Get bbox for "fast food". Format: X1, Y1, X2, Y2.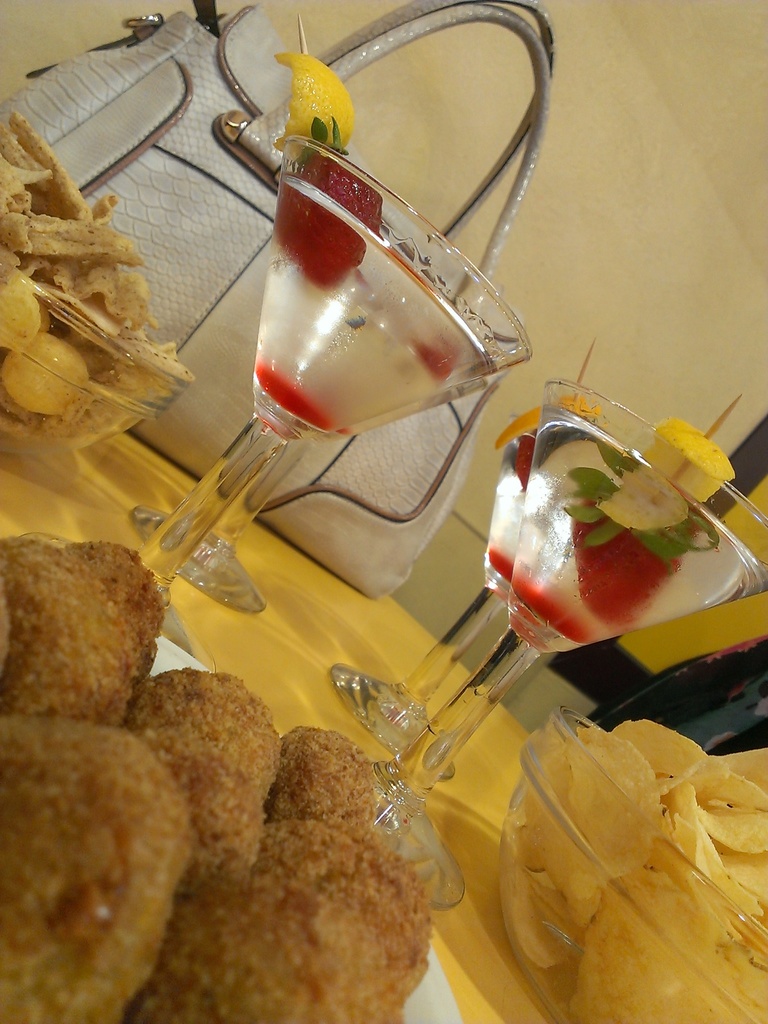
51, 364, 177, 443.
